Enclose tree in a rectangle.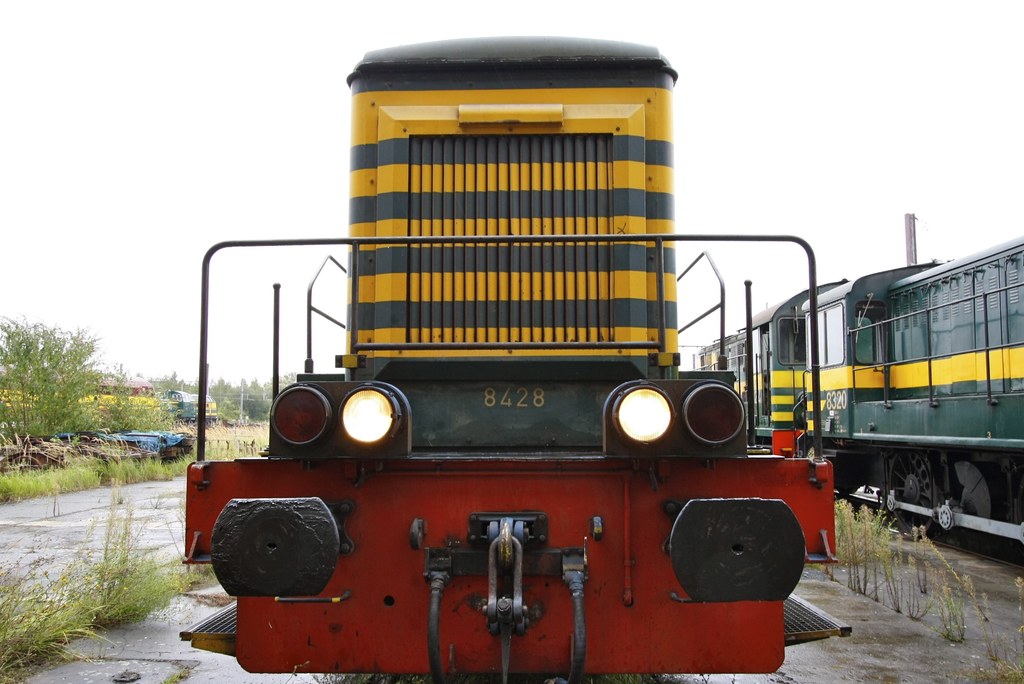
Rect(157, 373, 204, 433).
